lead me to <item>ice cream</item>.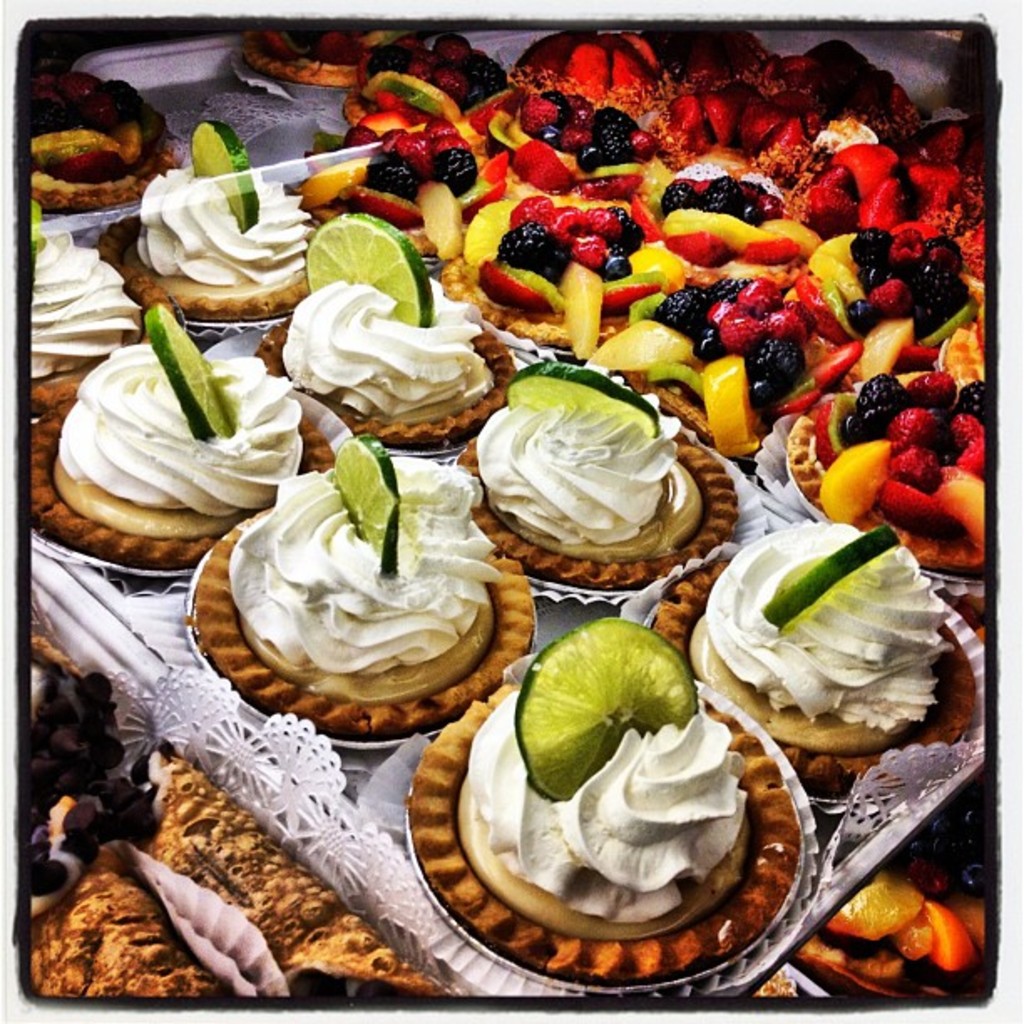
Lead to crop(59, 346, 305, 519).
